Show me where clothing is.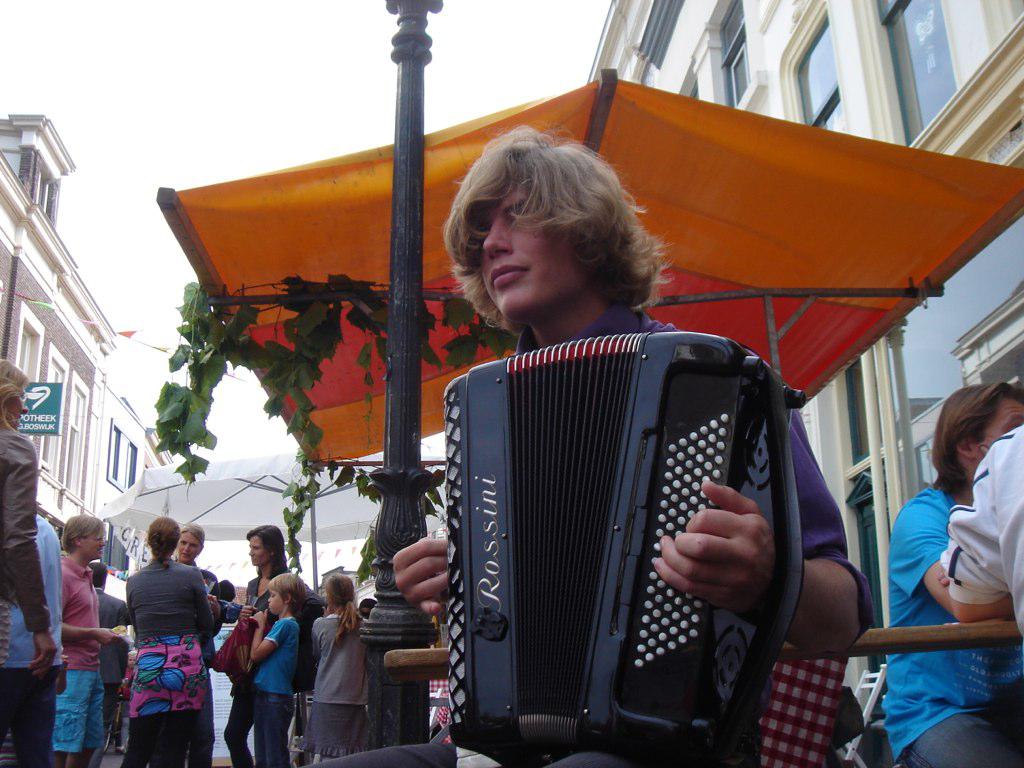
clothing is at bbox=(0, 426, 46, 659).
